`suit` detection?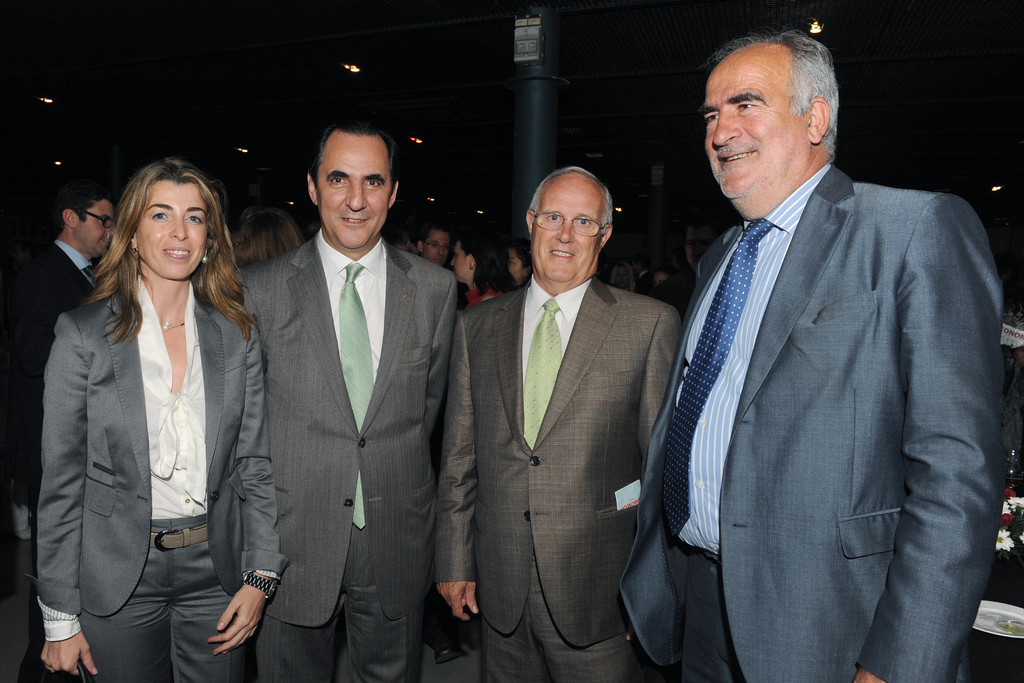
<bbox>434, 273, 684, 682</bbox>
